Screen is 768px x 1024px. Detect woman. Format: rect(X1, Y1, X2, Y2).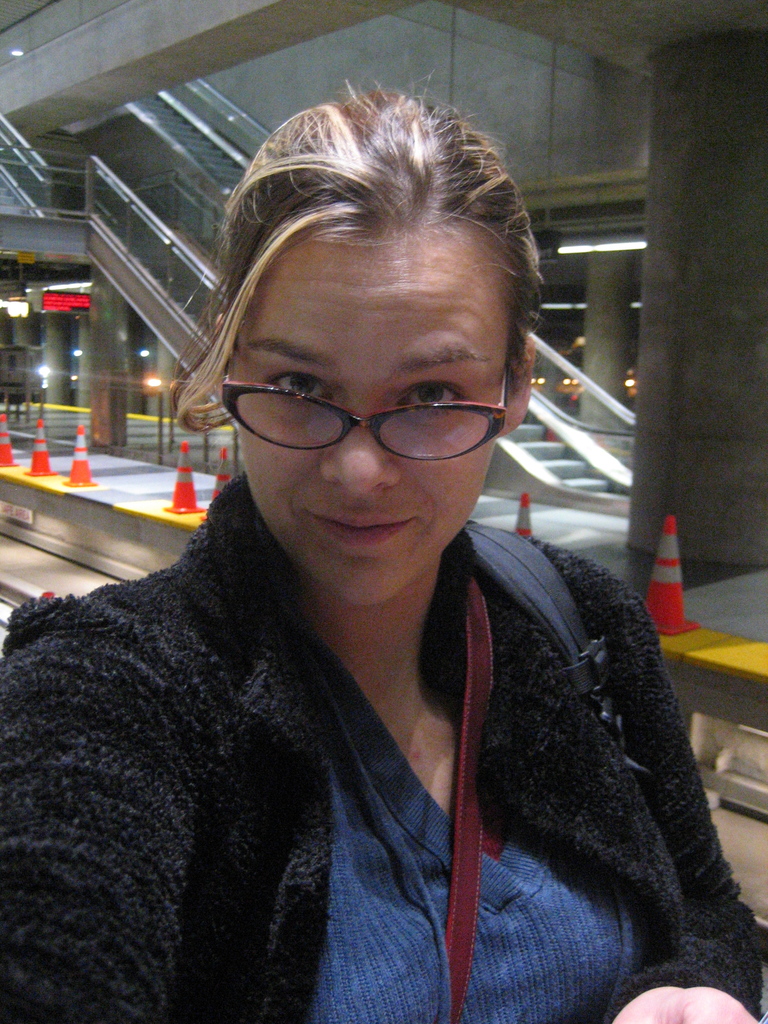
rect(3, 77, 767, 1023).
